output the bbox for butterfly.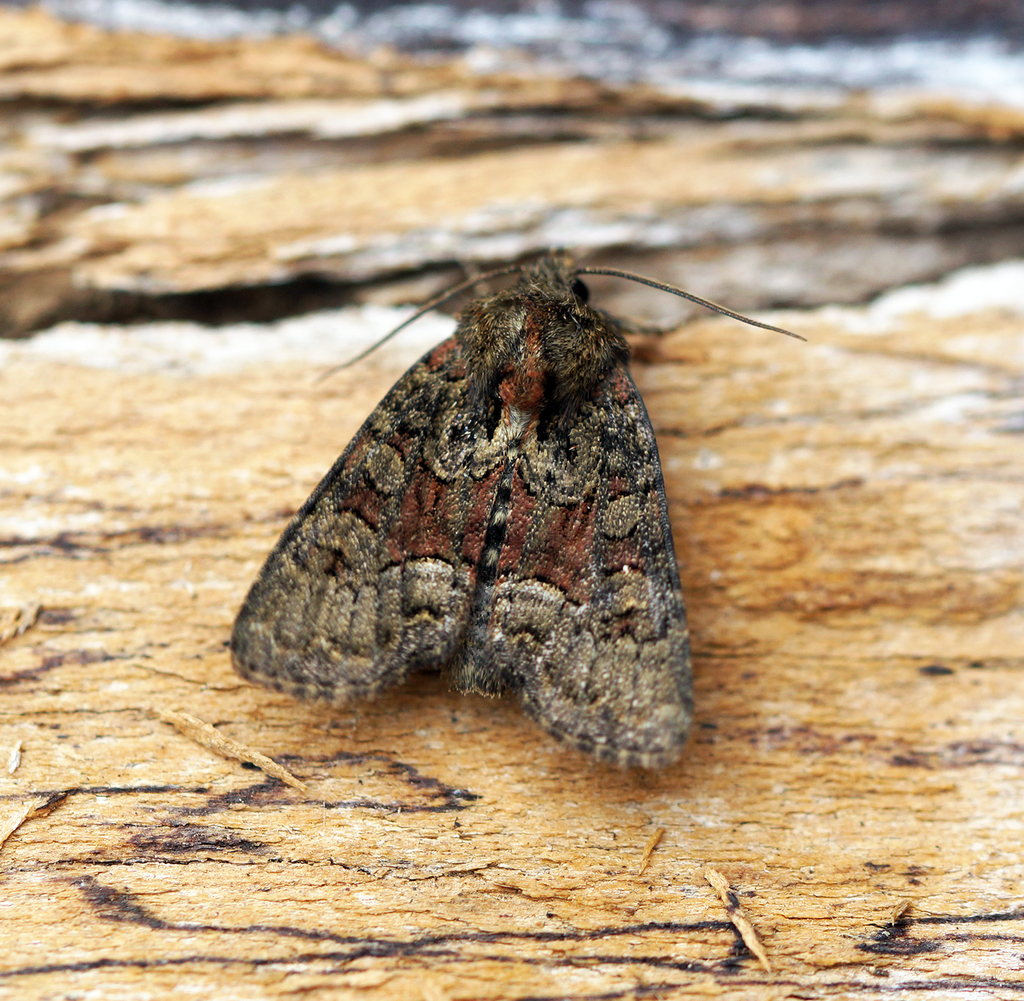
bbox=(233, 248, 704, 819).
